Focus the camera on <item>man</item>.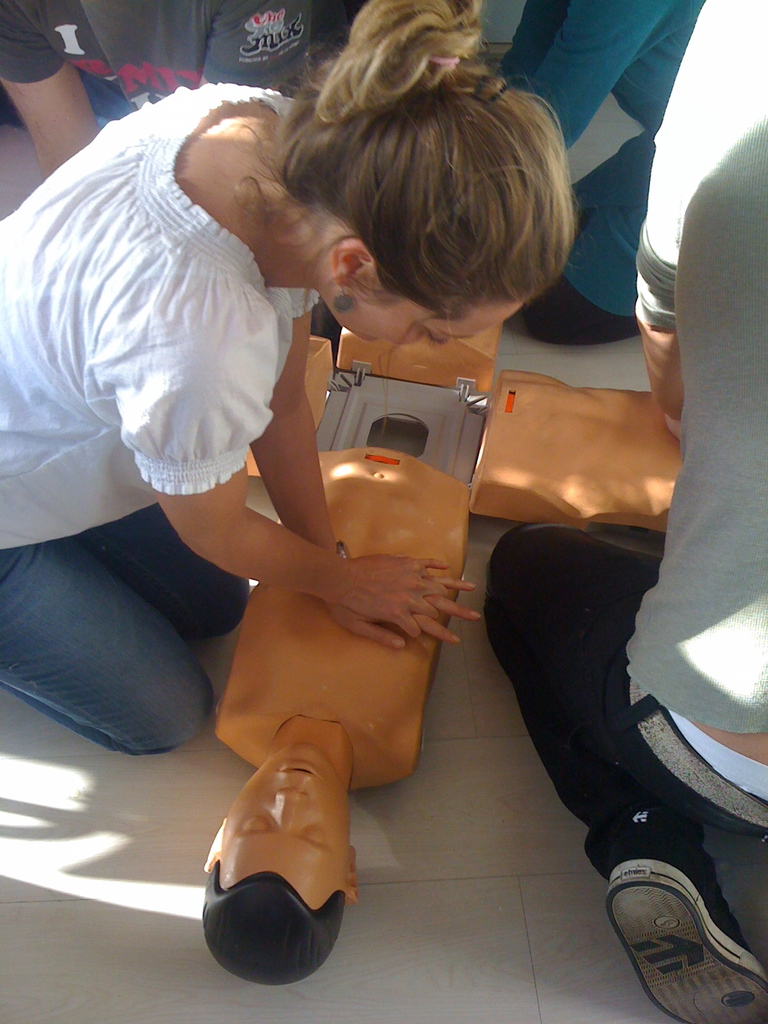
Focus region: <box>192,332,675,986</box>.
